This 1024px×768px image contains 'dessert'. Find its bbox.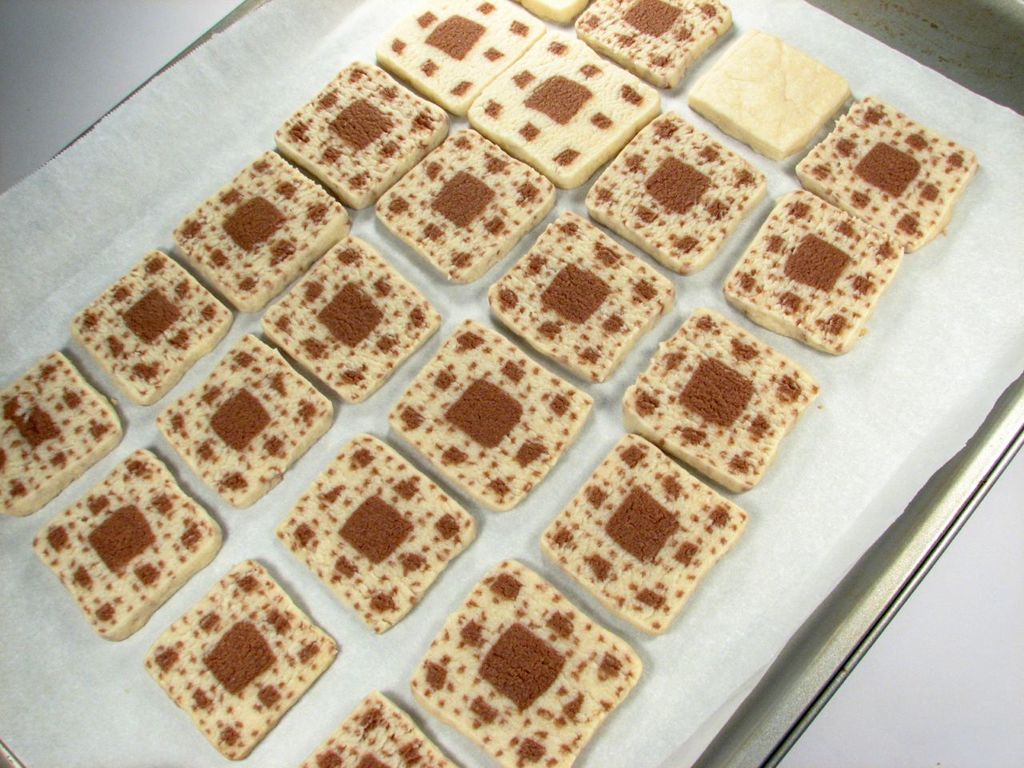
box(606, 306, 822, 494).
